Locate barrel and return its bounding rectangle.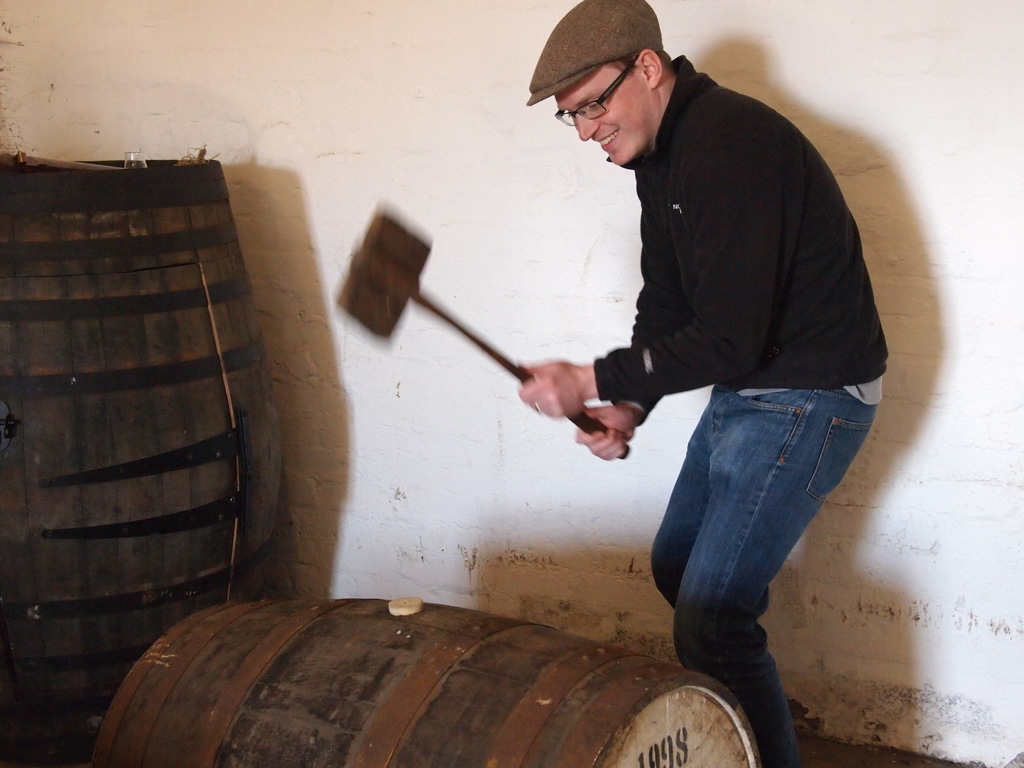
detection(1, 173, 282, 702).
